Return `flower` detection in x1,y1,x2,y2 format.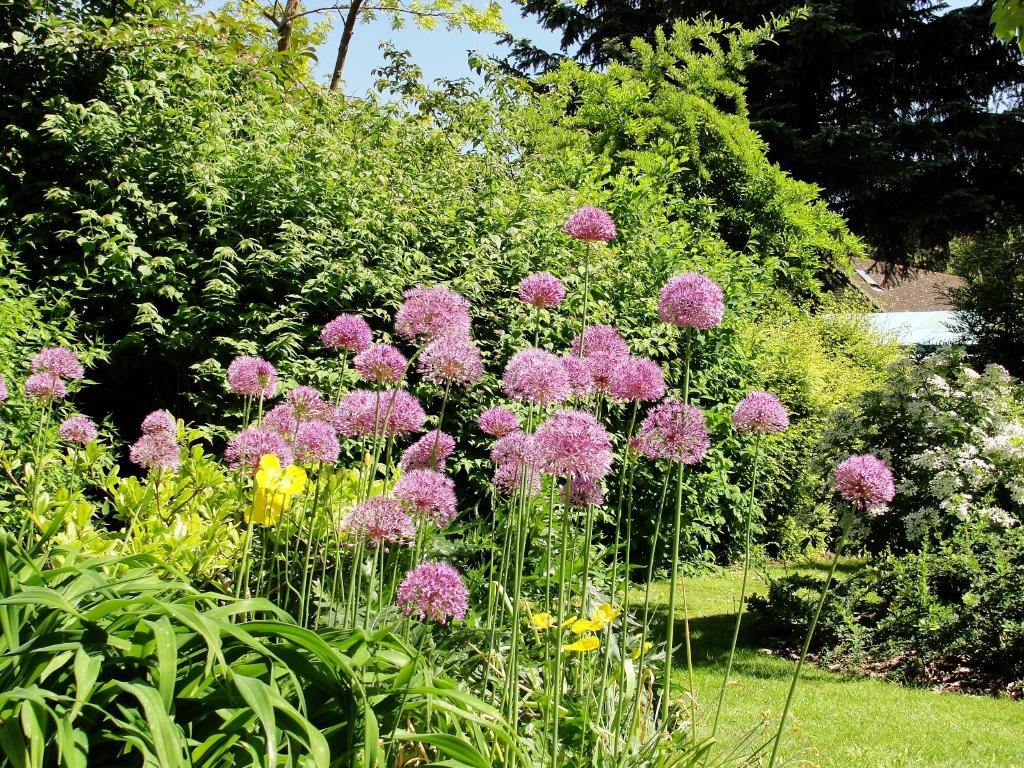
563,202,619,241.
